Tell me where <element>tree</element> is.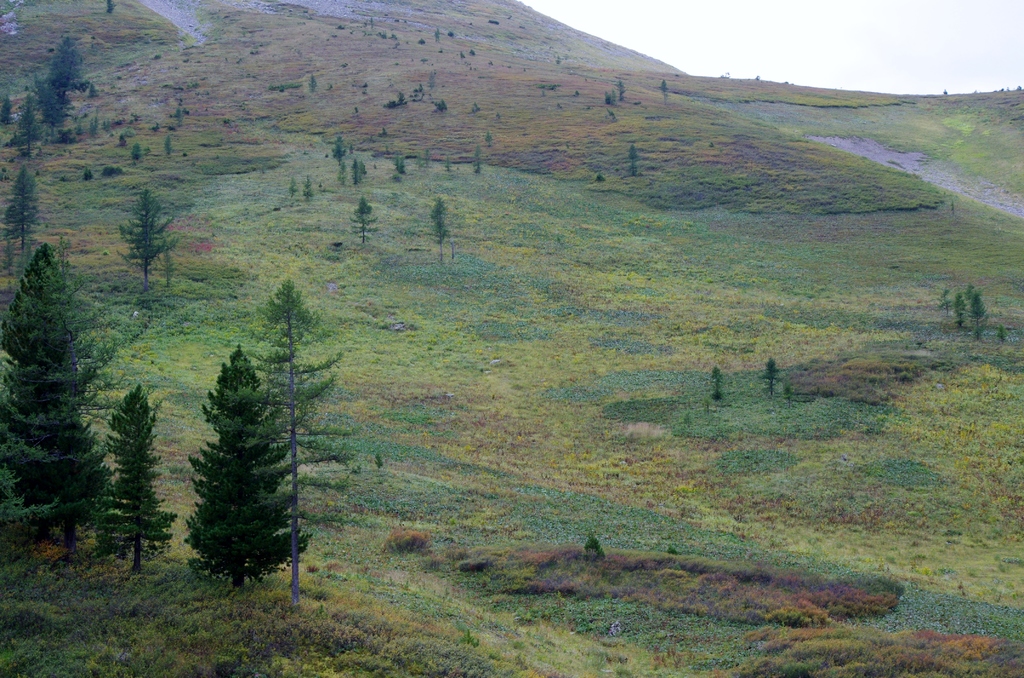
<element>tree</element> is at 477 139 484 176.
